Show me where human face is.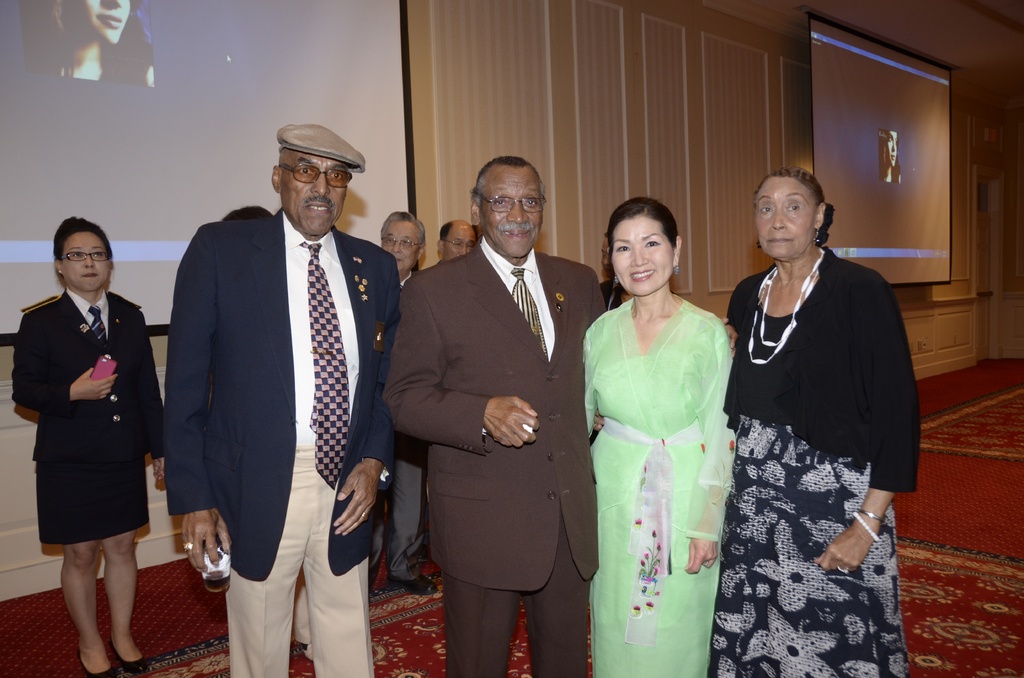
human face is at left=76, top=0, right=137, bottom=41.
